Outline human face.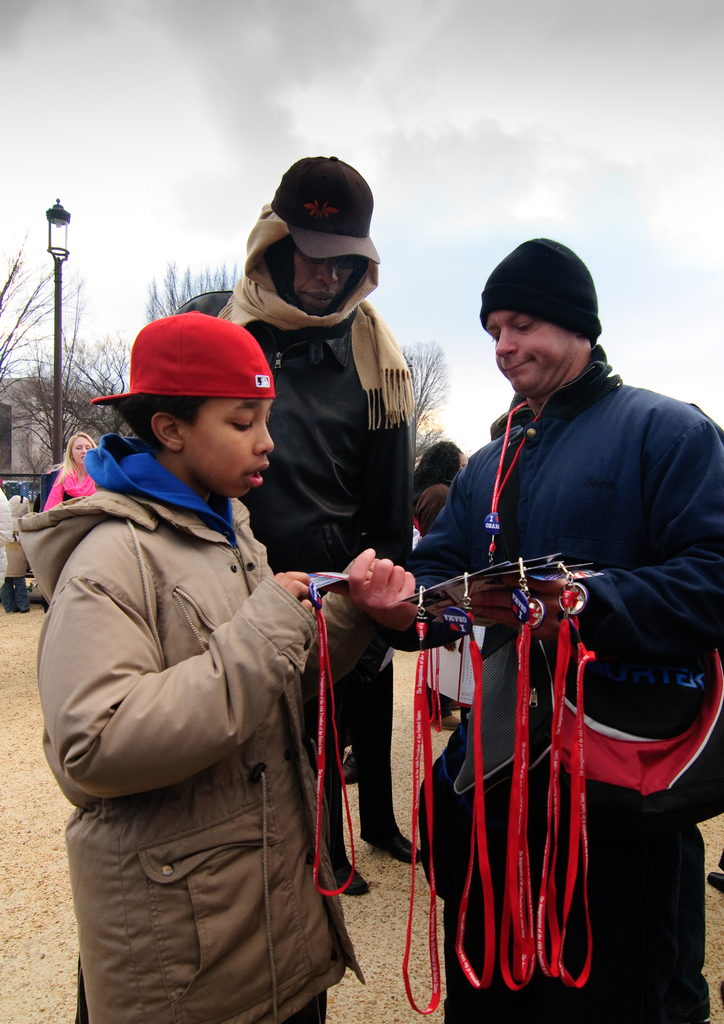
Outline: rect(288, 241, 363, 311).
